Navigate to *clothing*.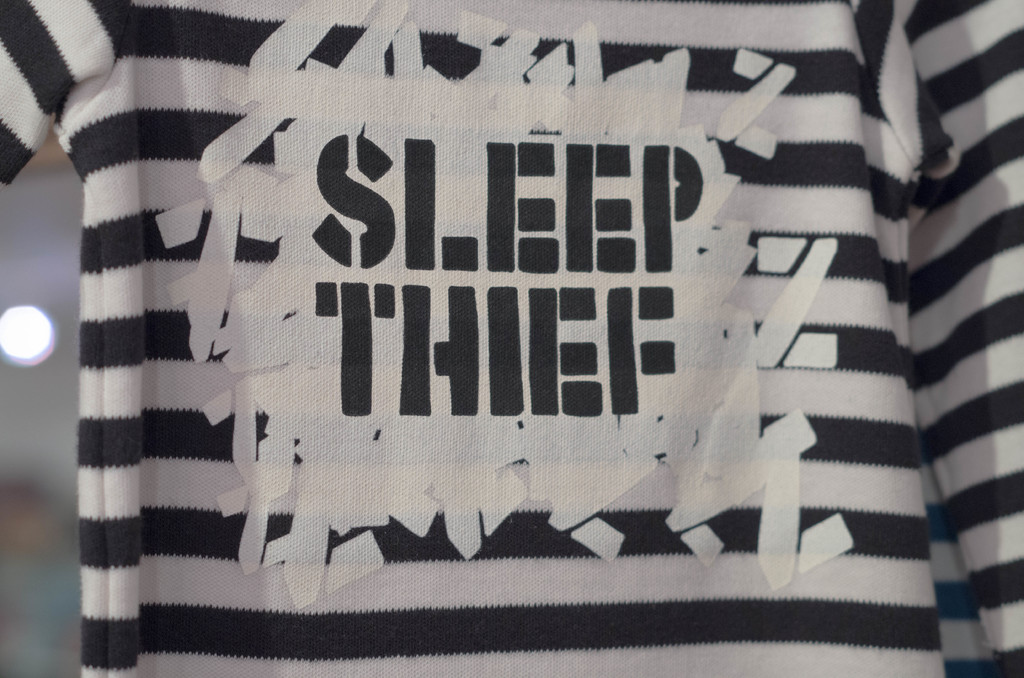
Navigation target: [96,12,982,645].
